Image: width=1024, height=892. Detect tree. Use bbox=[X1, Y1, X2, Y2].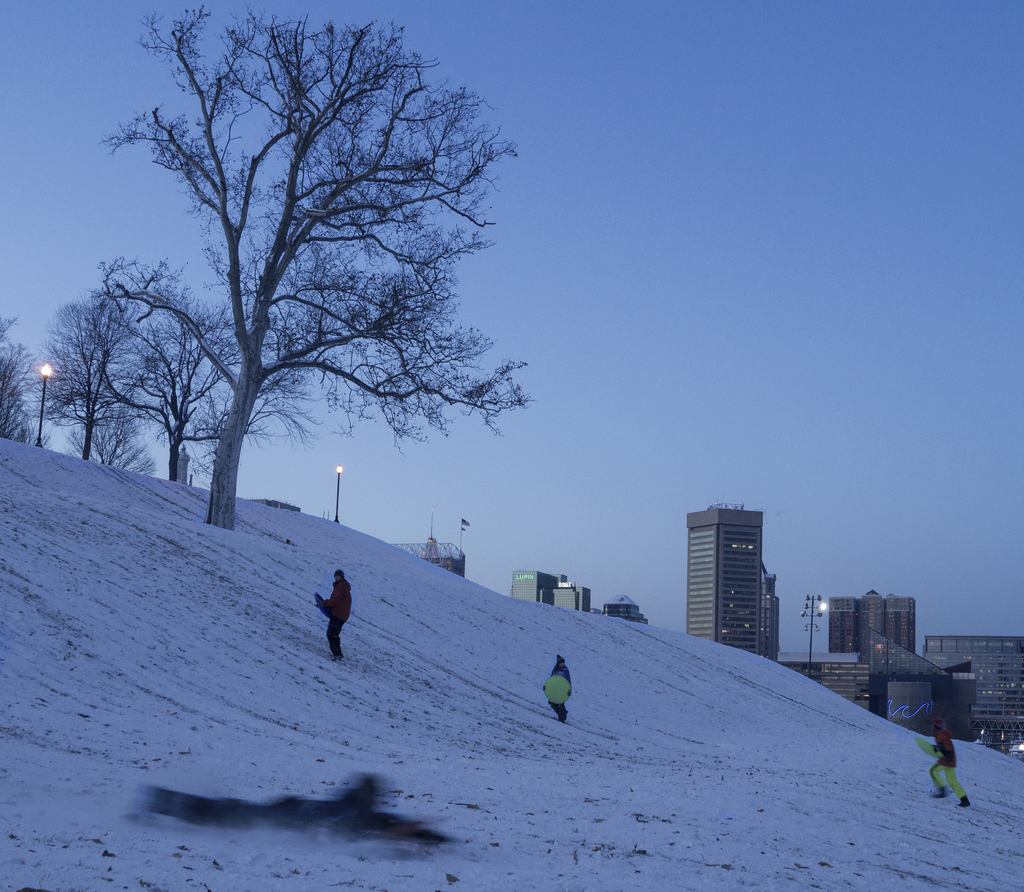
bbox=[35, 283, 166, 486].
